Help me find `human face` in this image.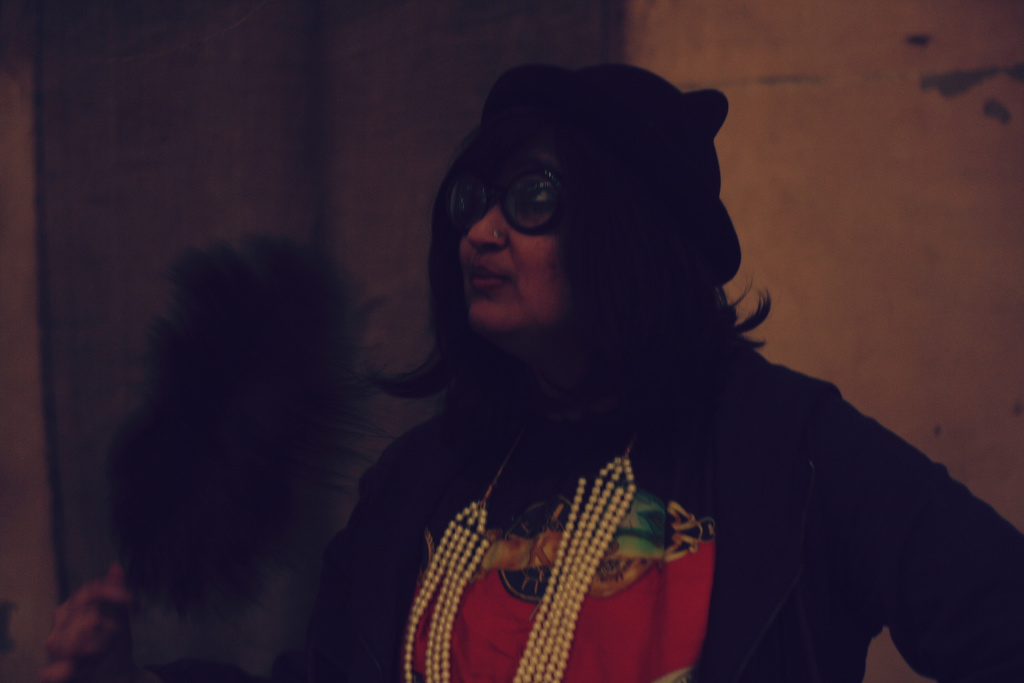
Found it: BBox(456, 138, 582, 334).
